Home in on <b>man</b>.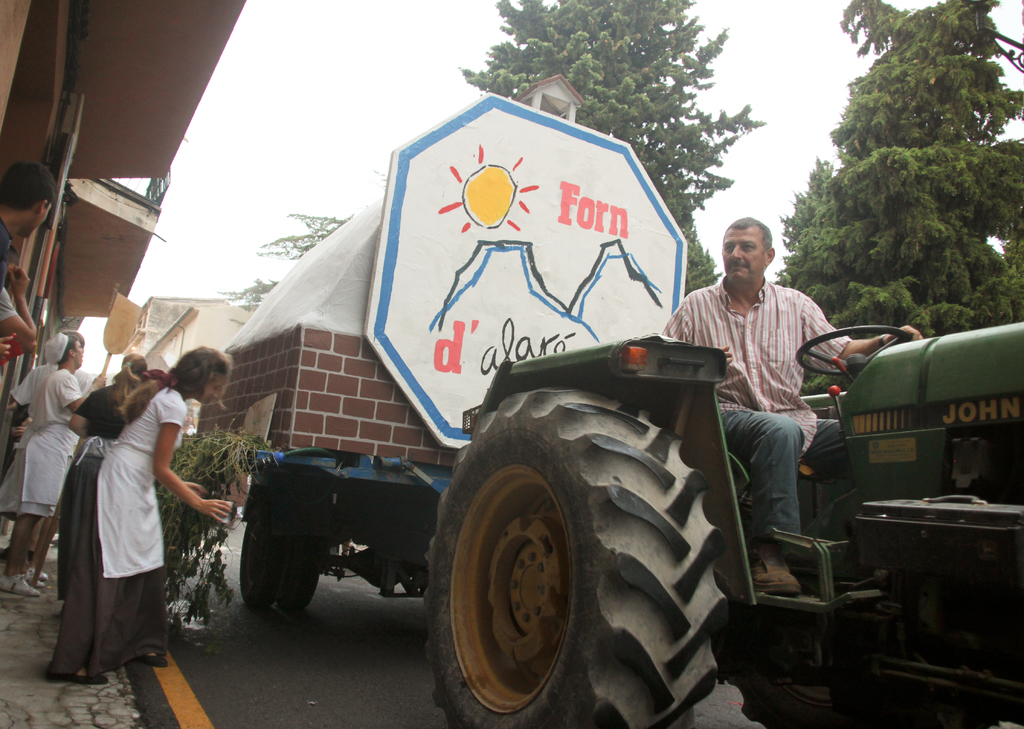
Homed in at <box>0,163,56,304</box>.
